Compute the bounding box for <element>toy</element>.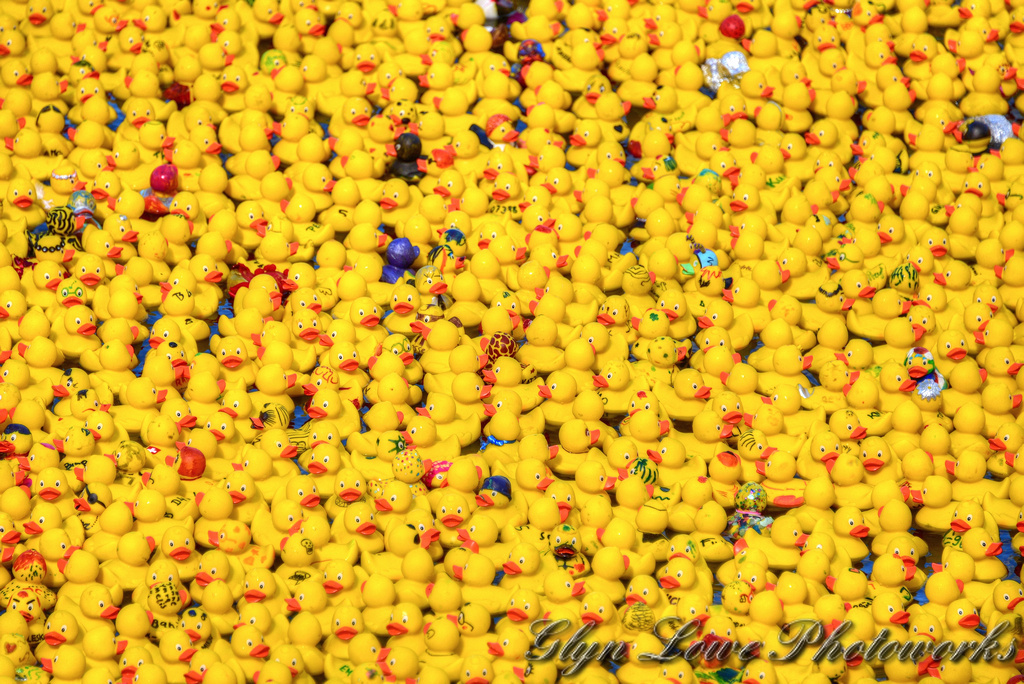
[282,302,334,354].
